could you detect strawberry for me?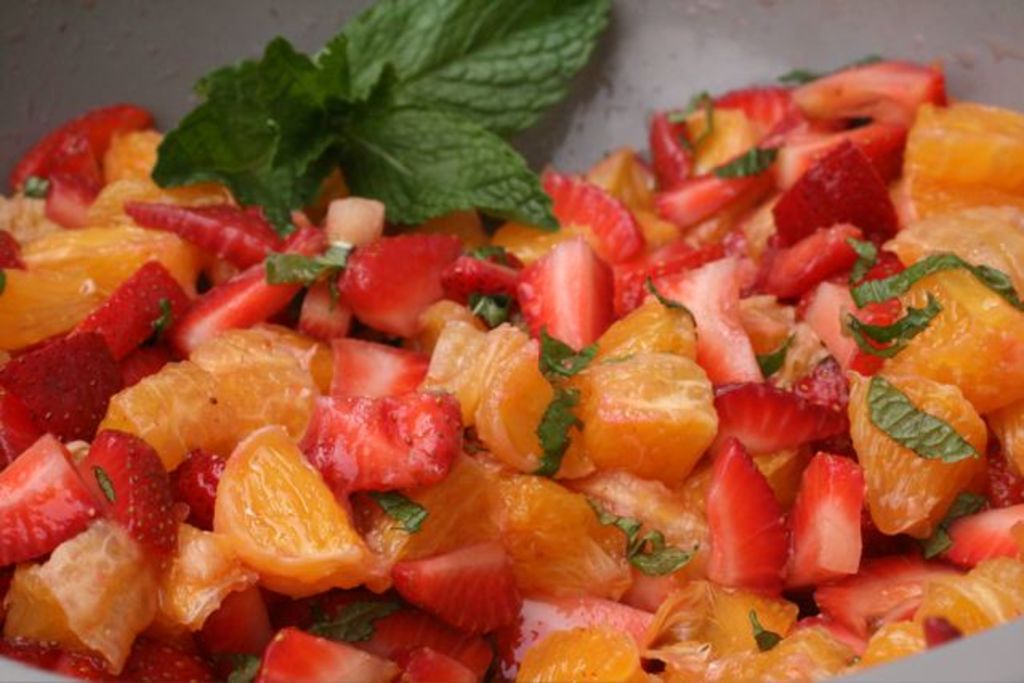
Detection result: (176, 451, 229, 529).
